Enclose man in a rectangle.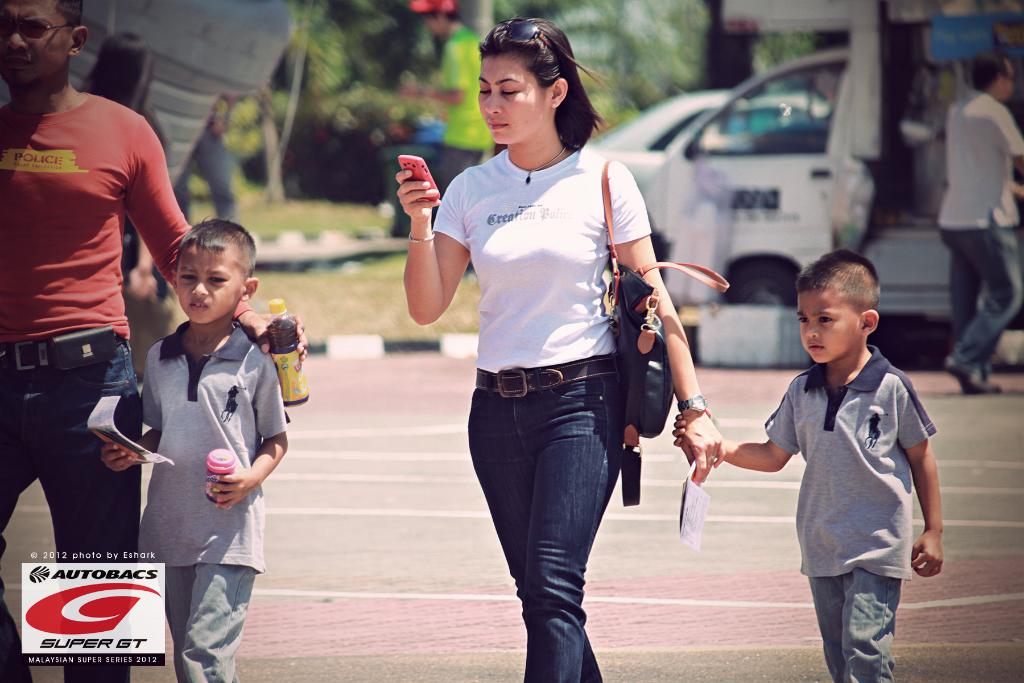
rect(927, 45, 1023, 399).
